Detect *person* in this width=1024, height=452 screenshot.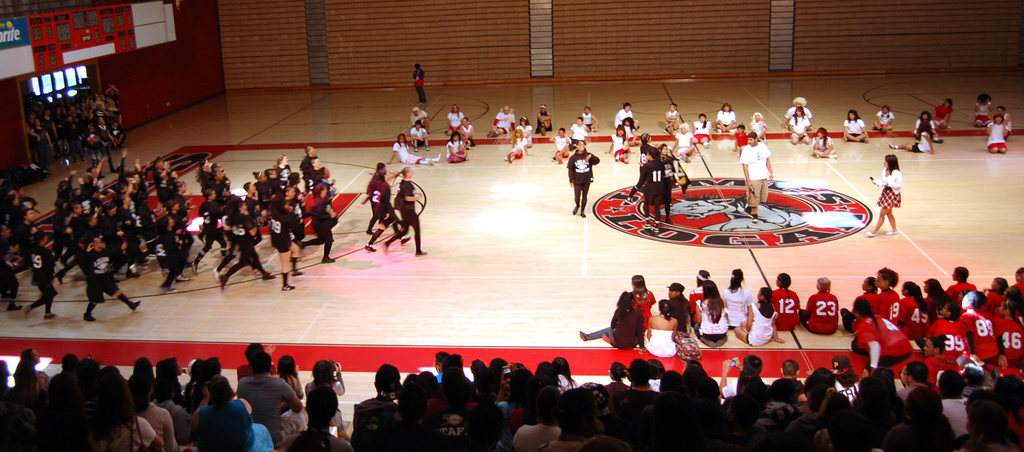
Detection: [x1=925, y1=276, x2=946, y2=325].
